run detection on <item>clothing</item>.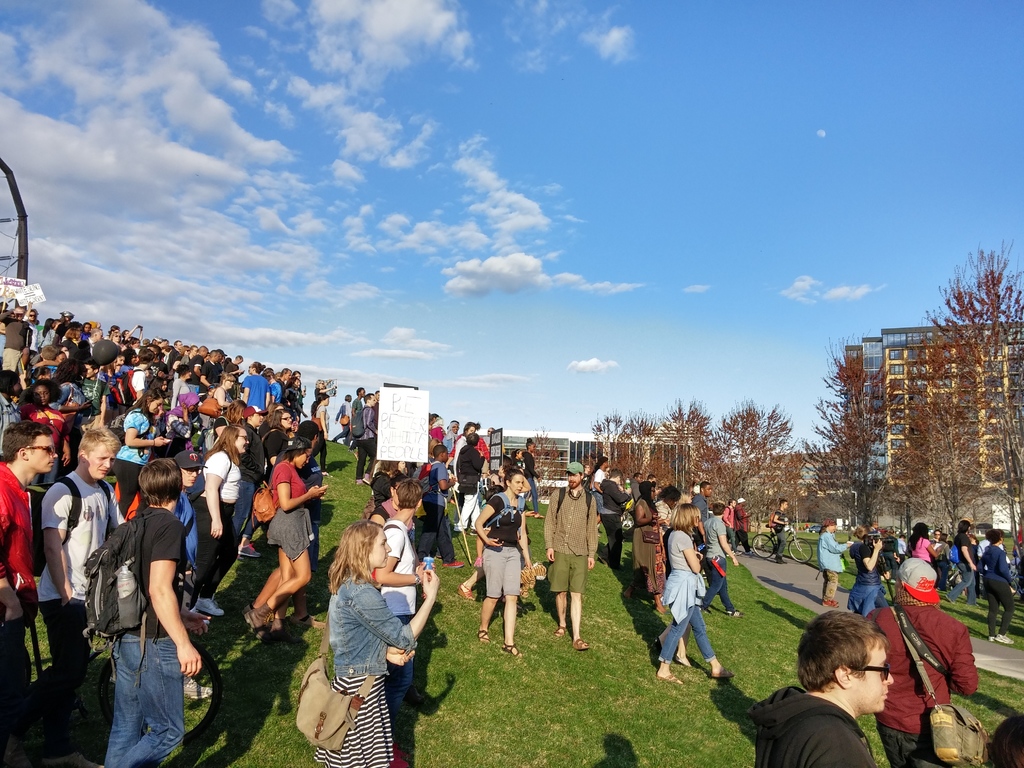
Result: <box>442,425,455,463</box>.
